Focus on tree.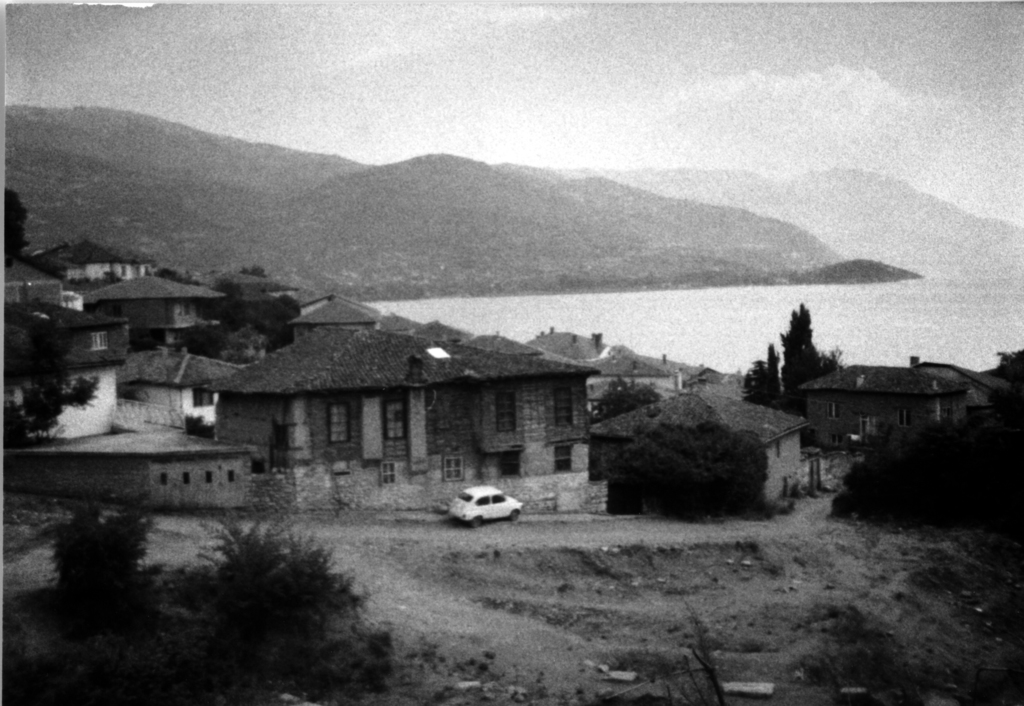
Focused at left=607, top=416, right=783, bottom=538.
